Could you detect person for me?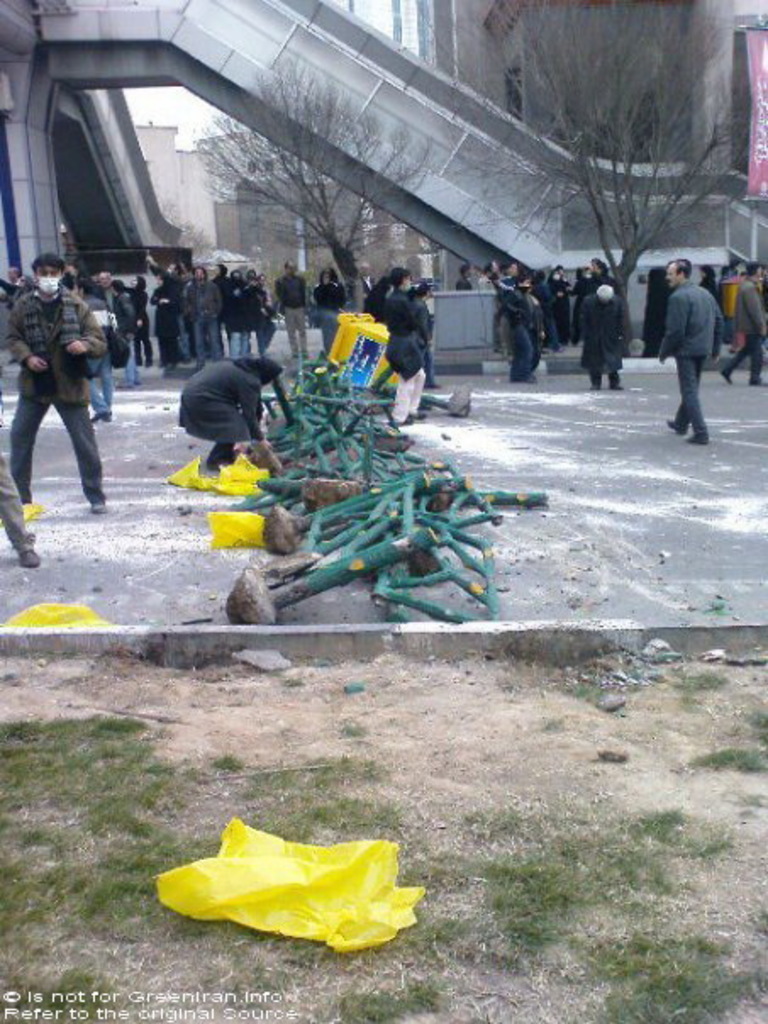
Detection result: pyautogui.locateOnScreen(380, 268, 427, 426).
